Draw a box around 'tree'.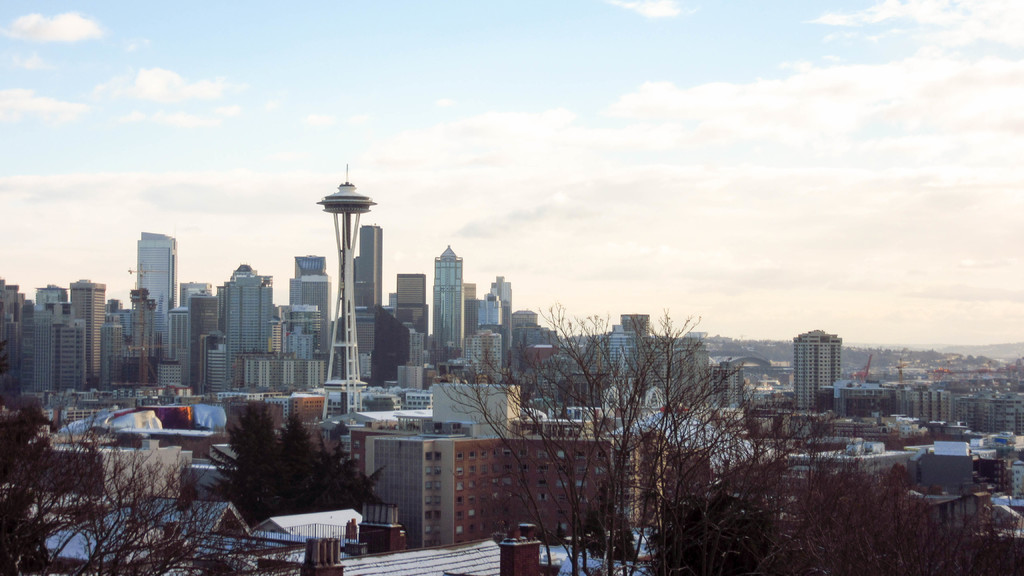
0 386 300 575.
